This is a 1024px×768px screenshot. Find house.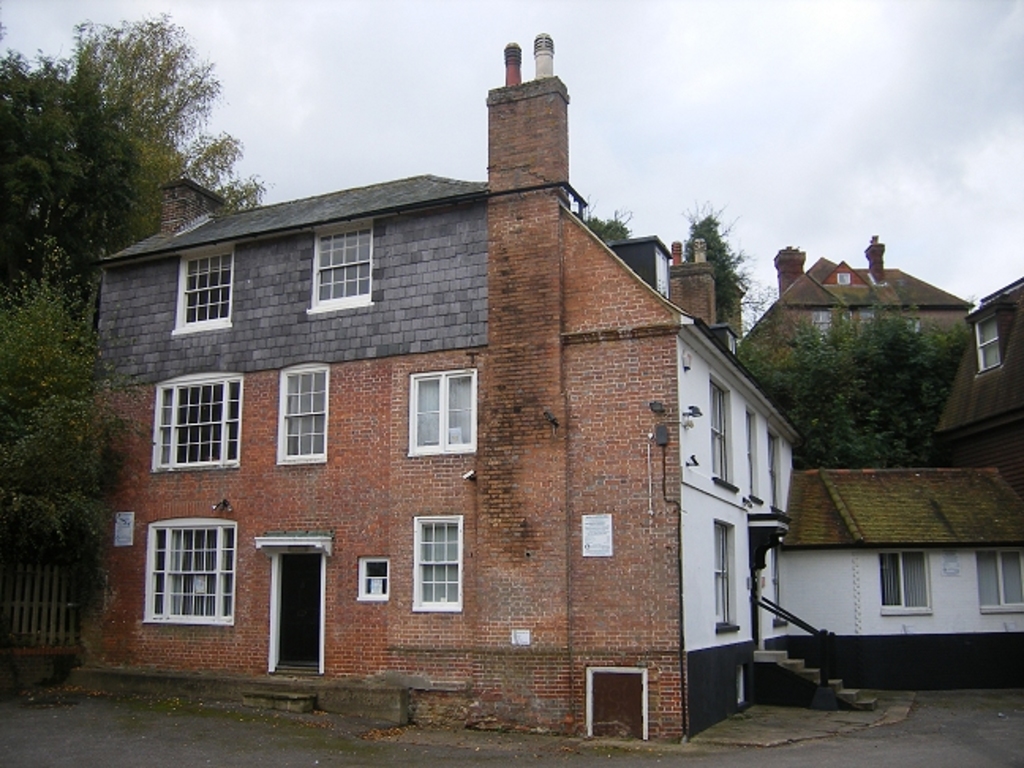
Bounding box: left=763, top=461, right=1022, bottom=691.
